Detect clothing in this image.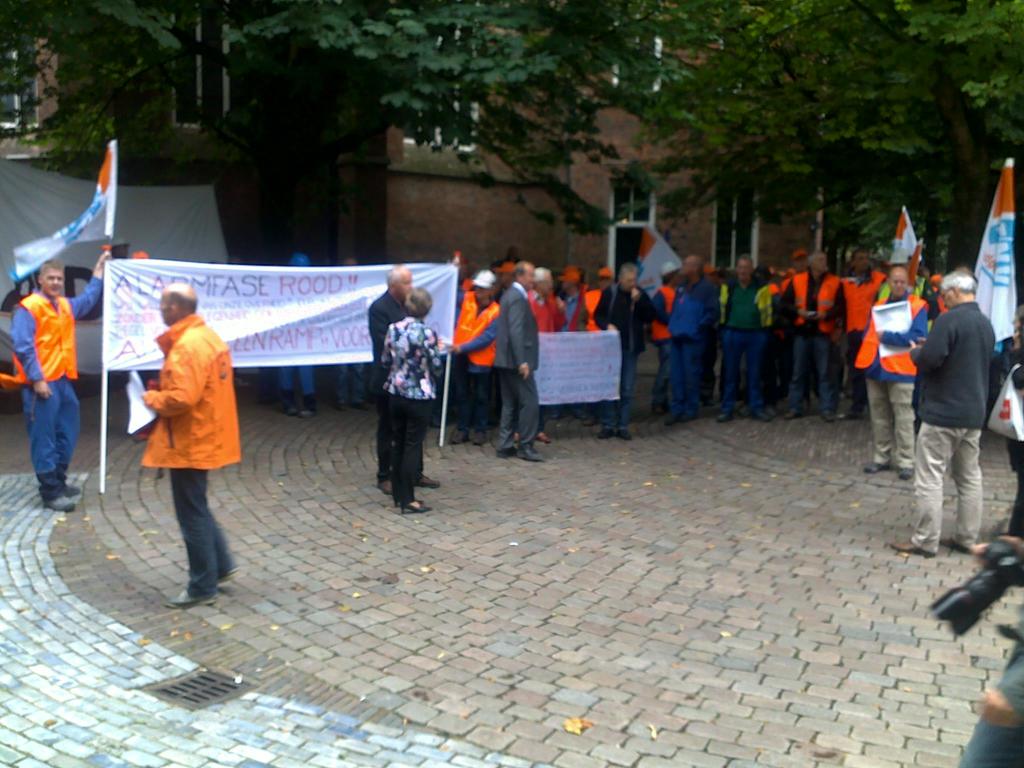
Detection: 529/288/566/336.
